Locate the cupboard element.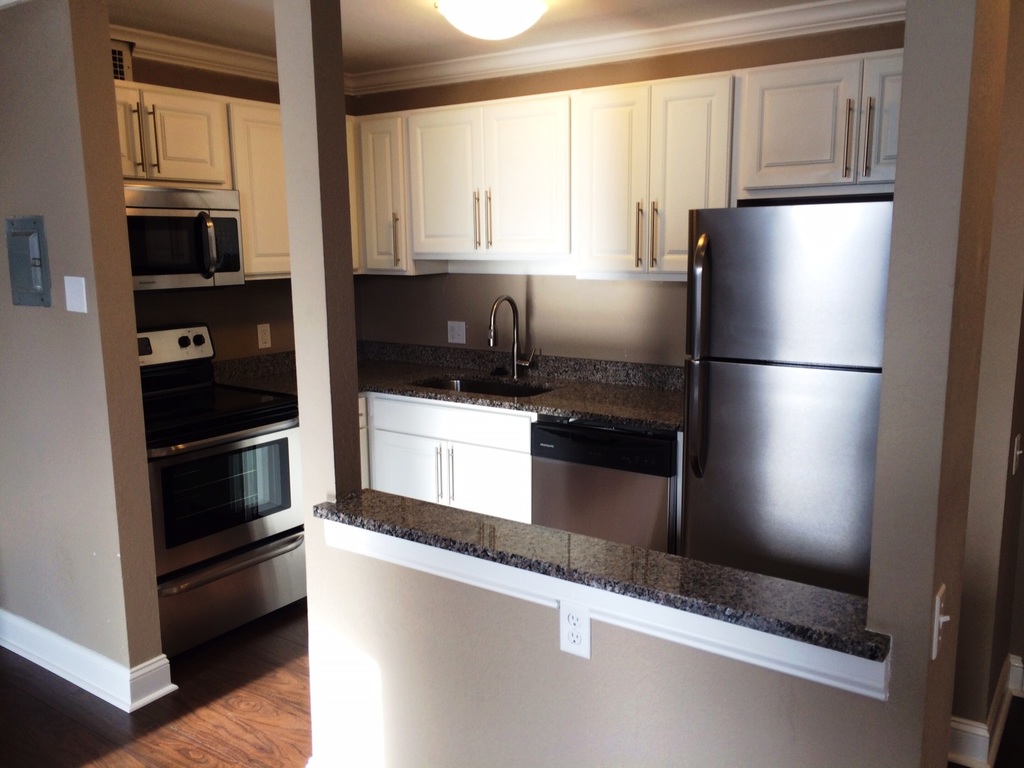
Element bbox: <box>124,79,898,632</box>.
